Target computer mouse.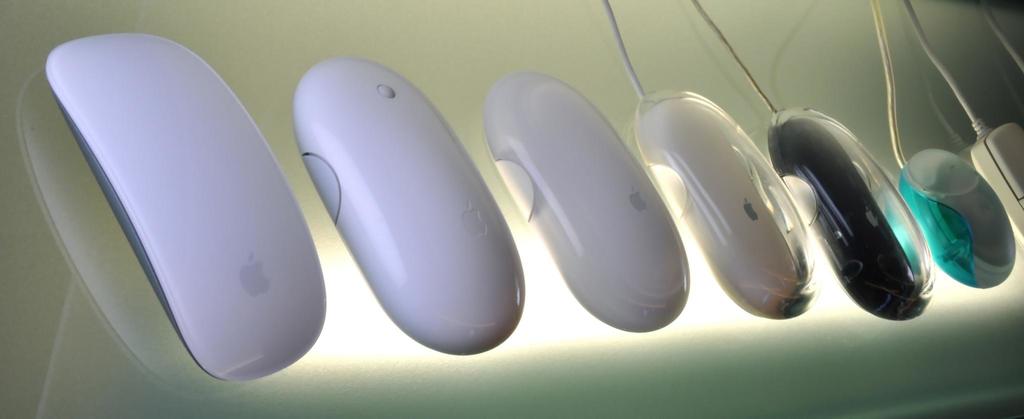
Target region: <box>42,37,330,379</box>.
